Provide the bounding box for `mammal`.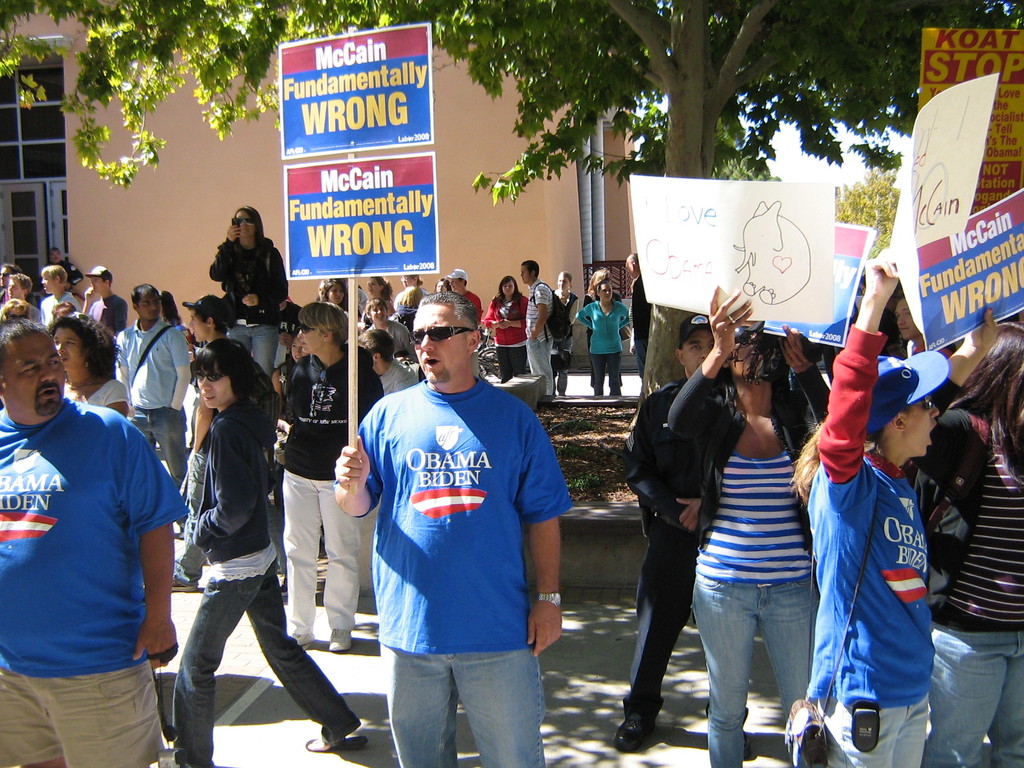
(x1=911, y1=322, x2=1023, y2=767).
